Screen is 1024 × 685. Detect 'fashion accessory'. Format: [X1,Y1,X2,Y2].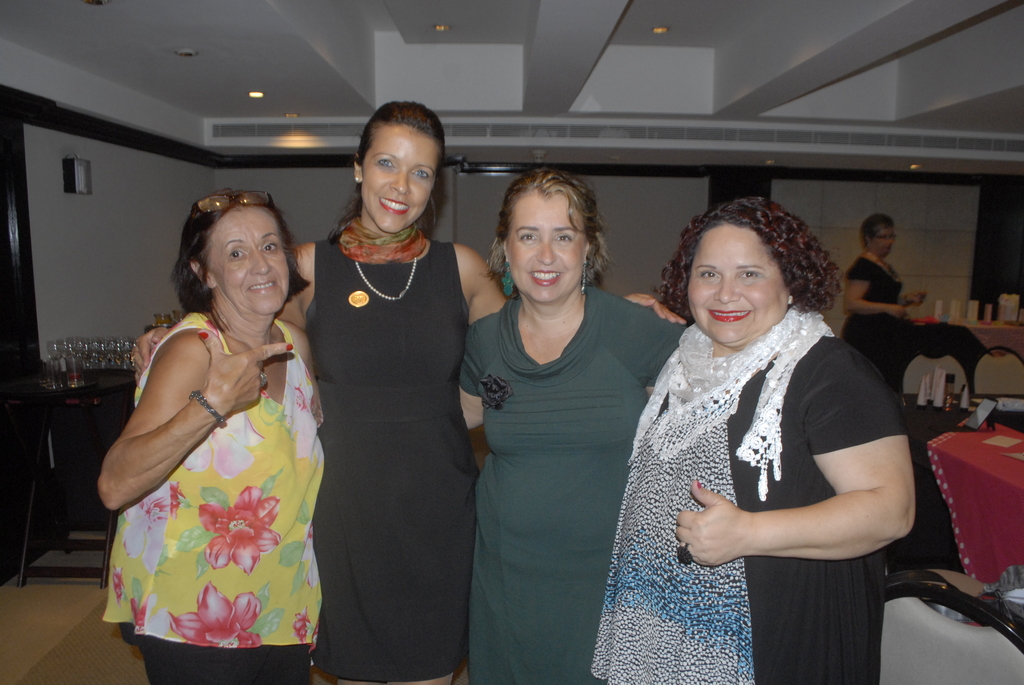
[258,373,269,395].
